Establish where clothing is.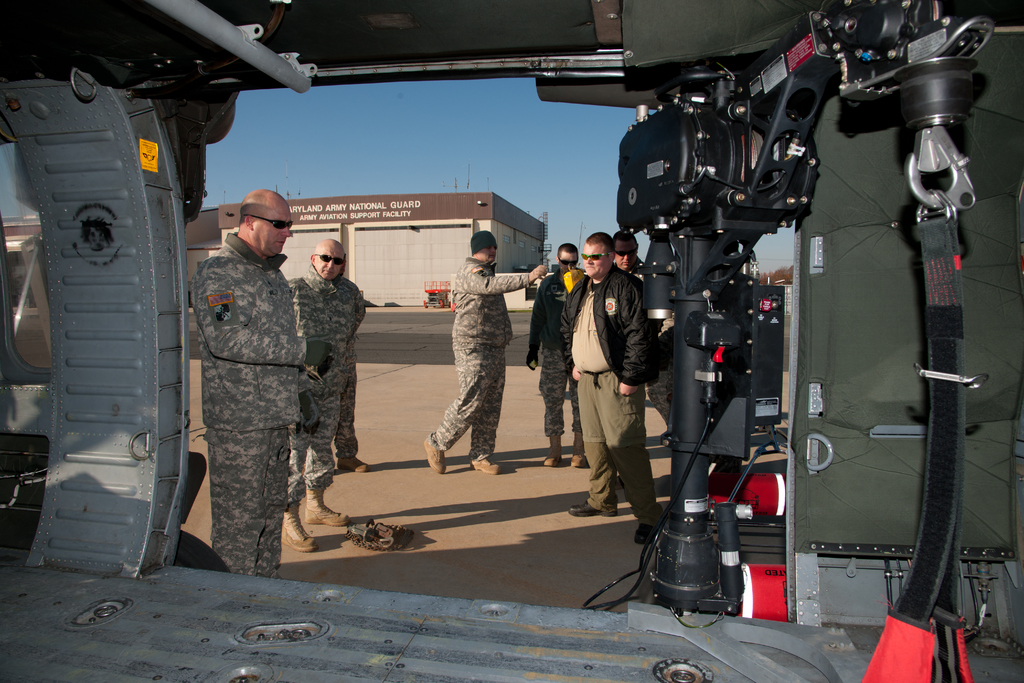
Established at {"x1": 333, "y1": 271, "x2": 369, "y2": 457}.
